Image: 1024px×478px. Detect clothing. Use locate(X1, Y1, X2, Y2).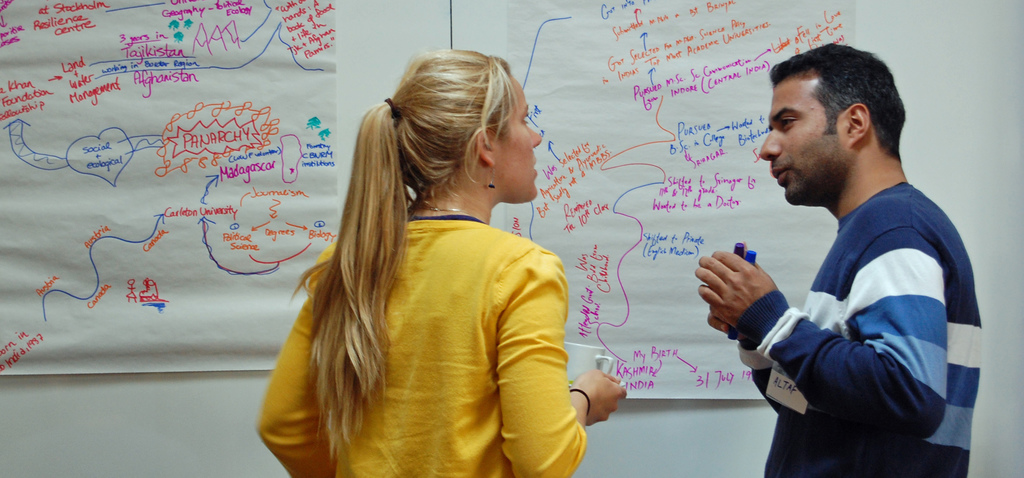
locate(728, 181, 984, 477).
